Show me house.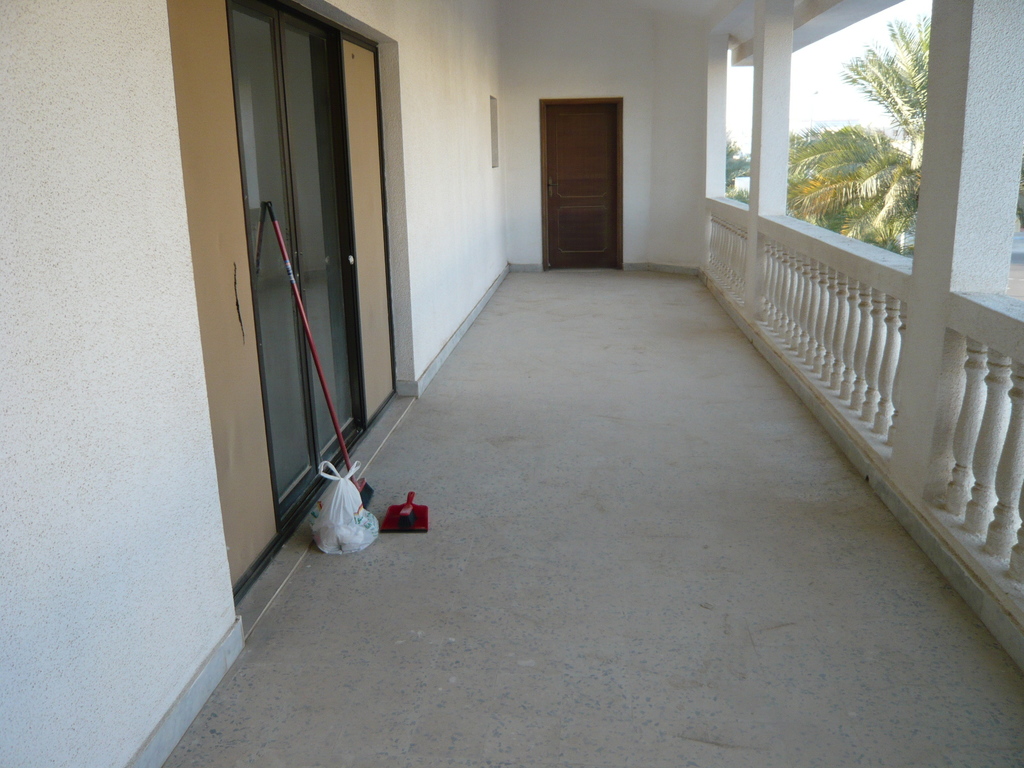
house is here: [0,0,1023,767].
